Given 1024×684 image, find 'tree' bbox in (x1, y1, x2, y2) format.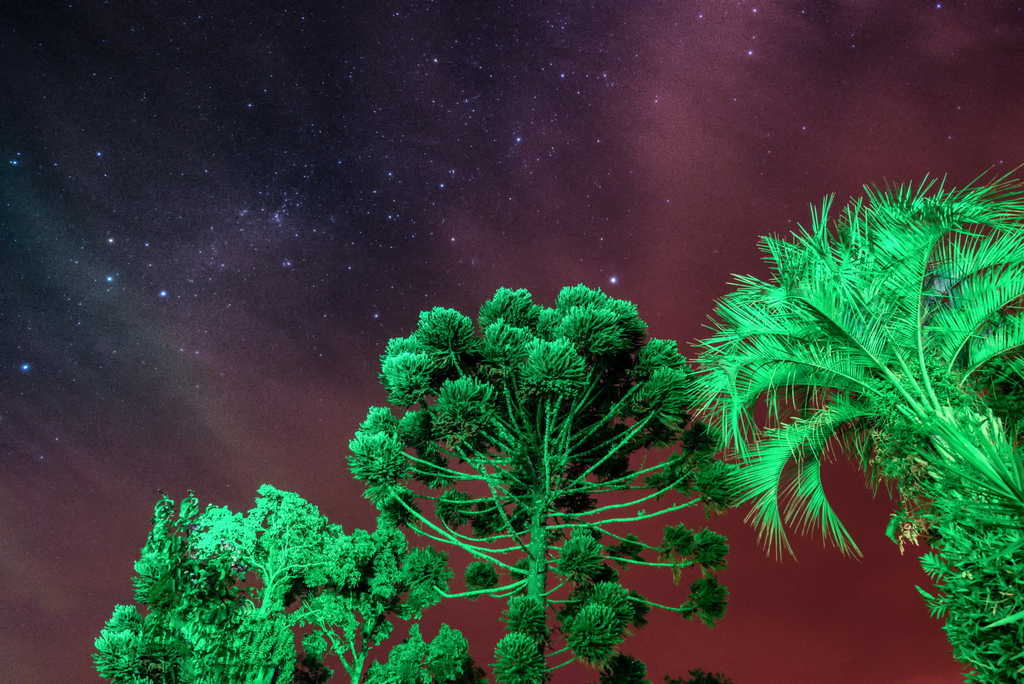
(673, 160, 1010, 625).
